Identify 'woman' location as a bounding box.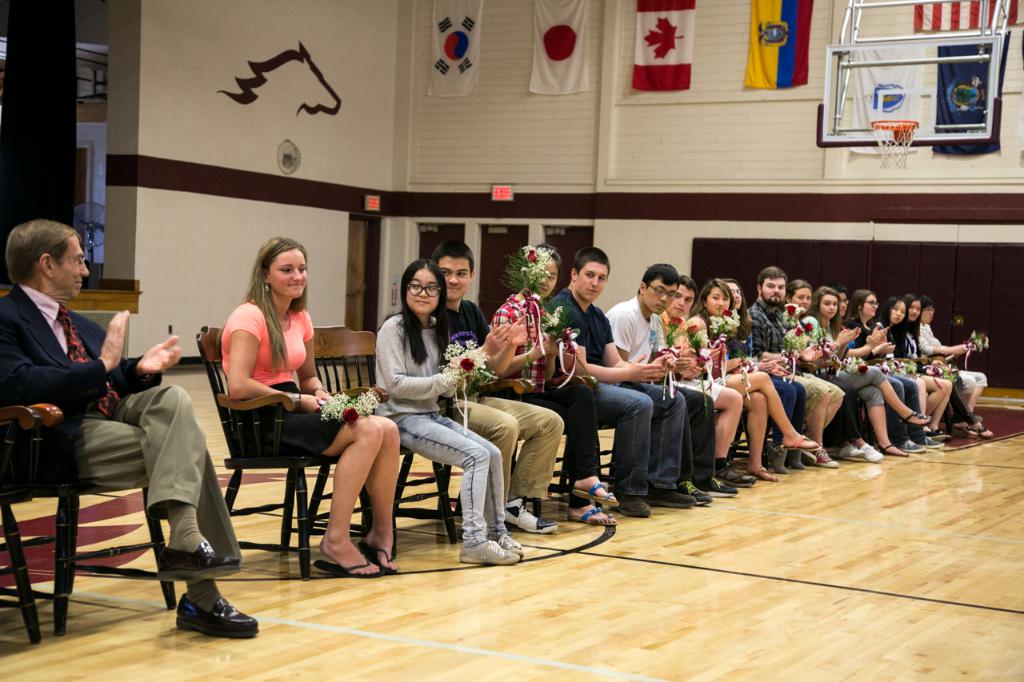
box(840, 285, 950, 455).
